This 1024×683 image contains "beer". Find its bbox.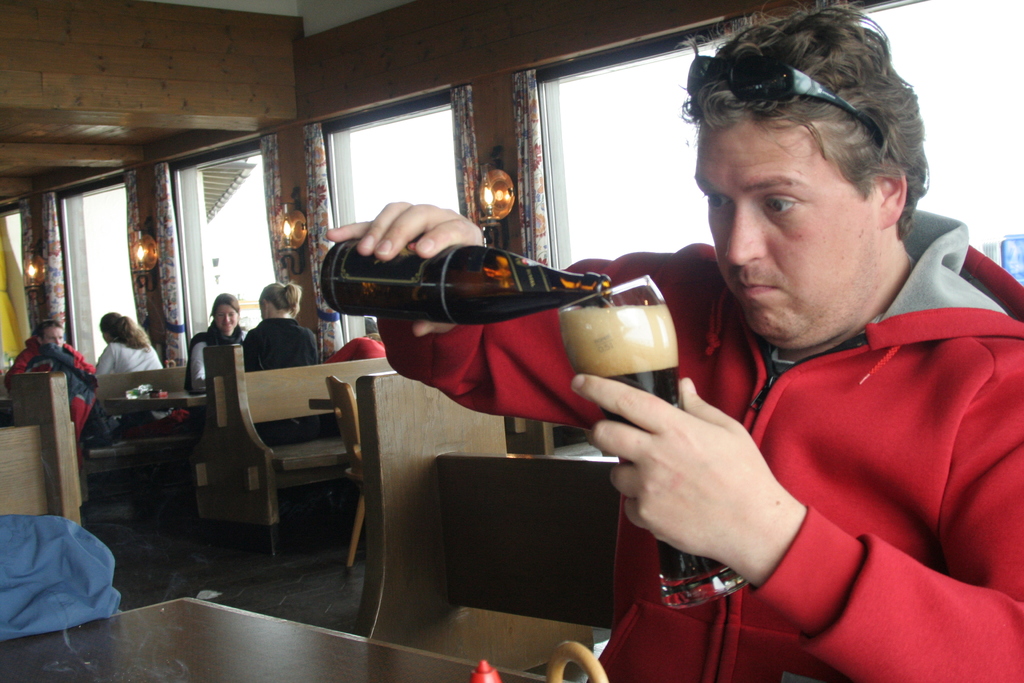
box=[322, 239, 618, 339].
